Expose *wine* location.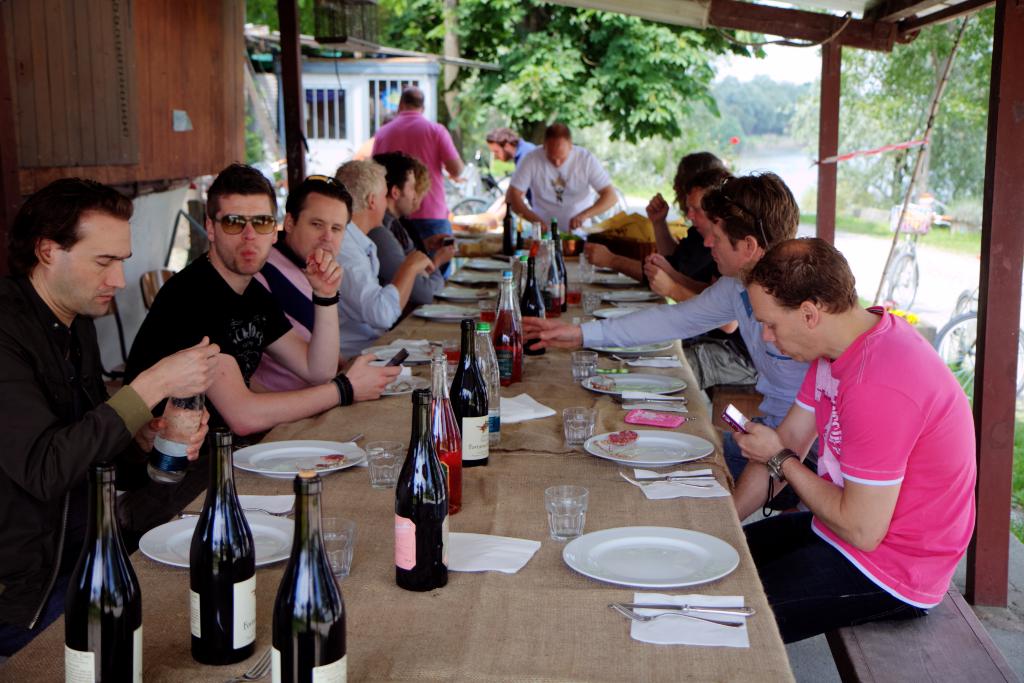
Exposed at <box>388,384,452,595</box>.
